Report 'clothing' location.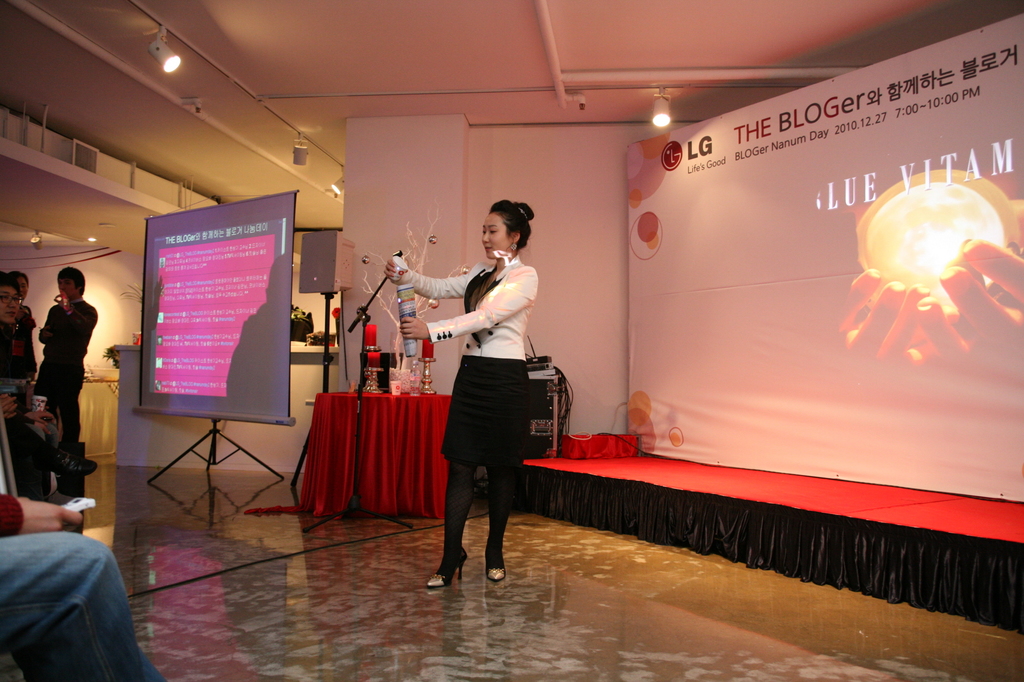
Report: bbox=(0, 492, 152, 681).
